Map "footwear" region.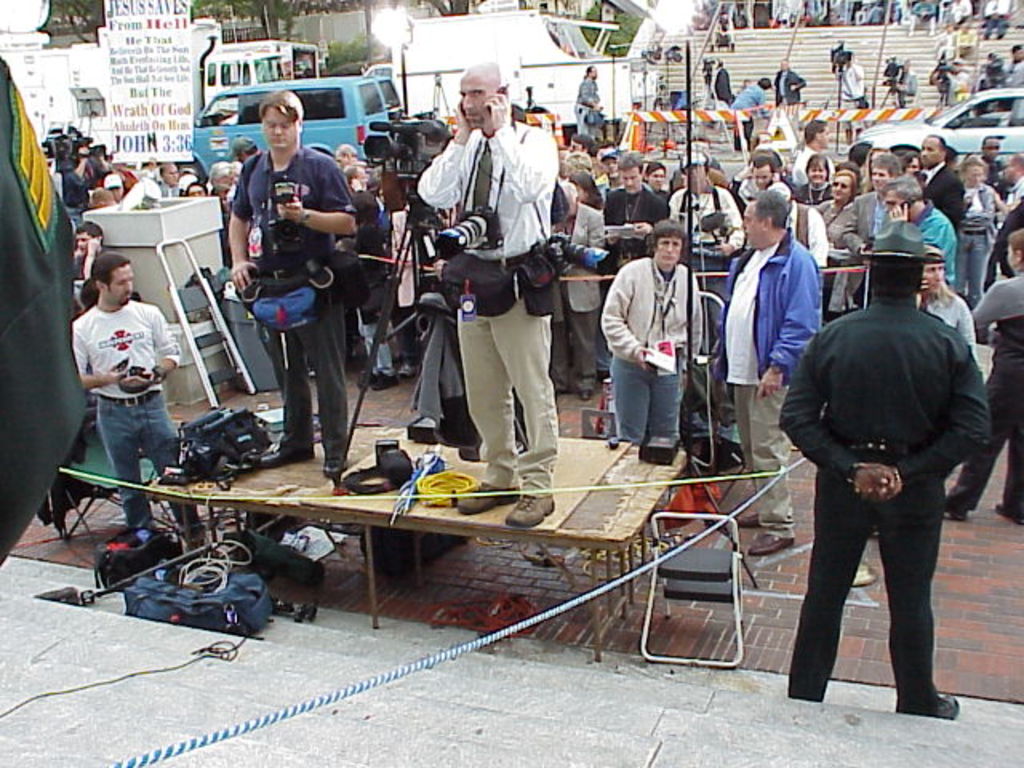
Mapped to l=995, t=502, r=1022, b=523.
